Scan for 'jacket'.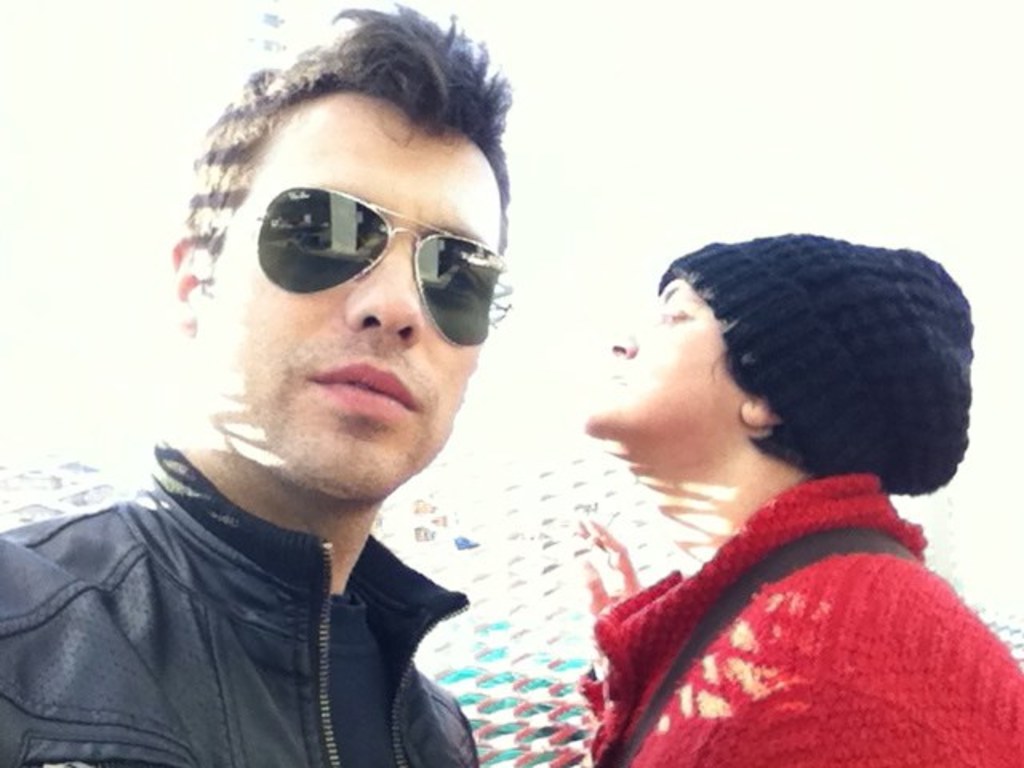
Scan result: <region>0, 426, 568, 767</region>.
